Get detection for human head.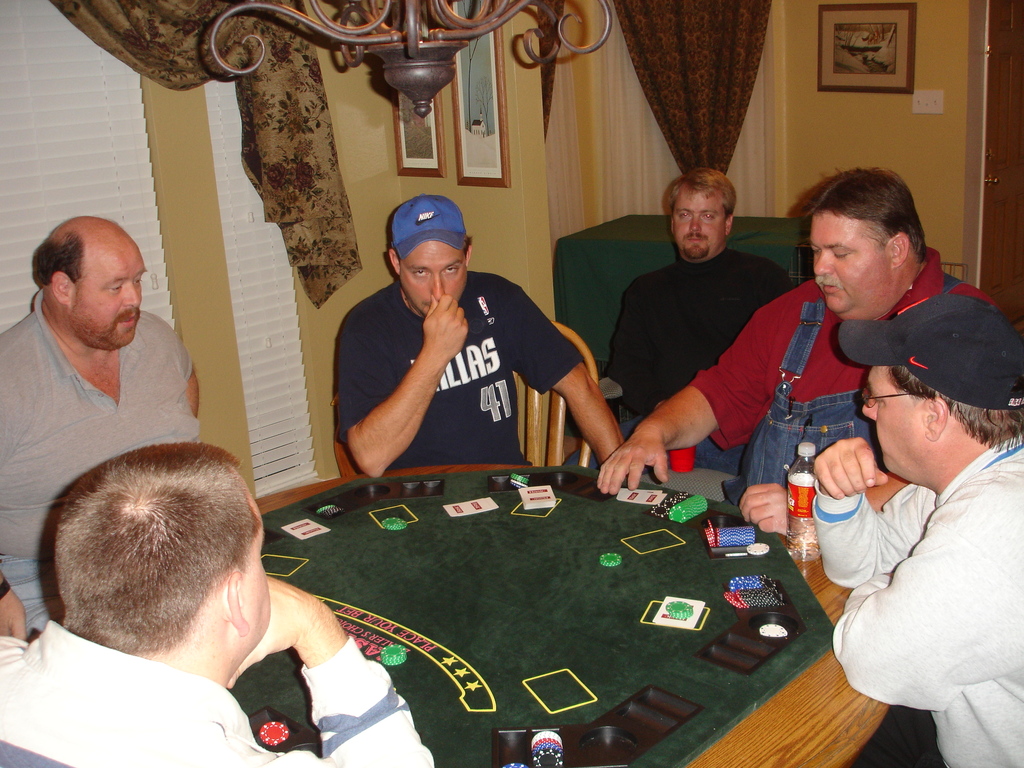
Detection: [x1=386, y1=193, x2=474, y2=316].
